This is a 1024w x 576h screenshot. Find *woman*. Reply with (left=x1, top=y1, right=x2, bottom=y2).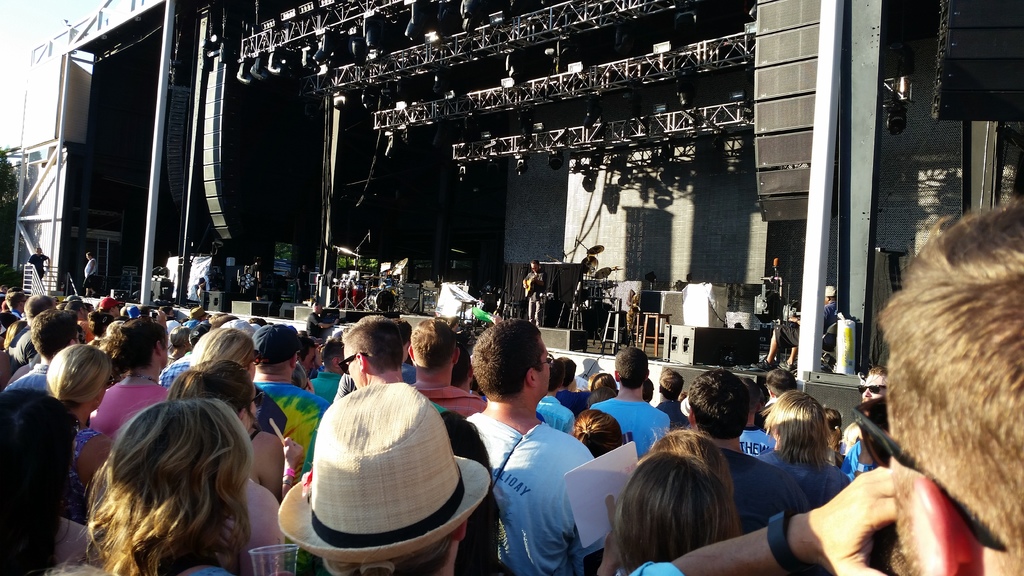
(left=163, top=361, right=289, bottom=575).
